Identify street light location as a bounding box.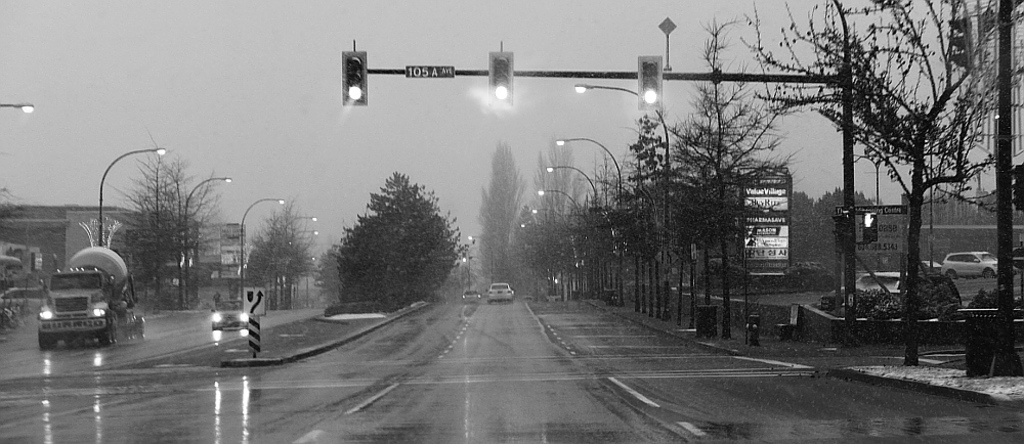
region(467, 233, 500, 290).
